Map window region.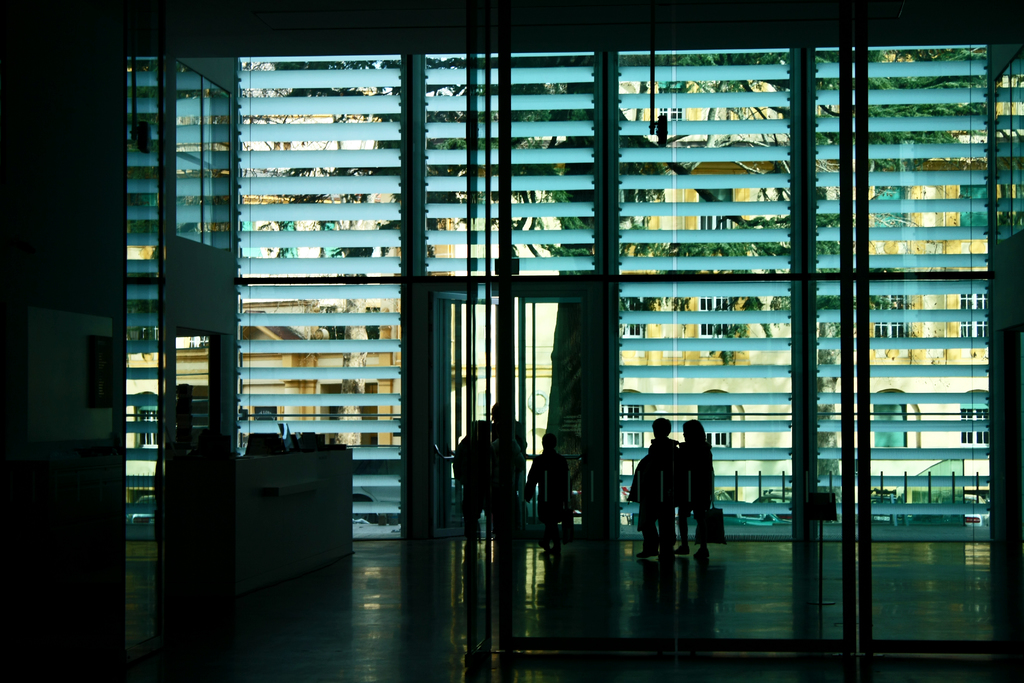
Mapped to detection(780, 24, 1005, 504).
